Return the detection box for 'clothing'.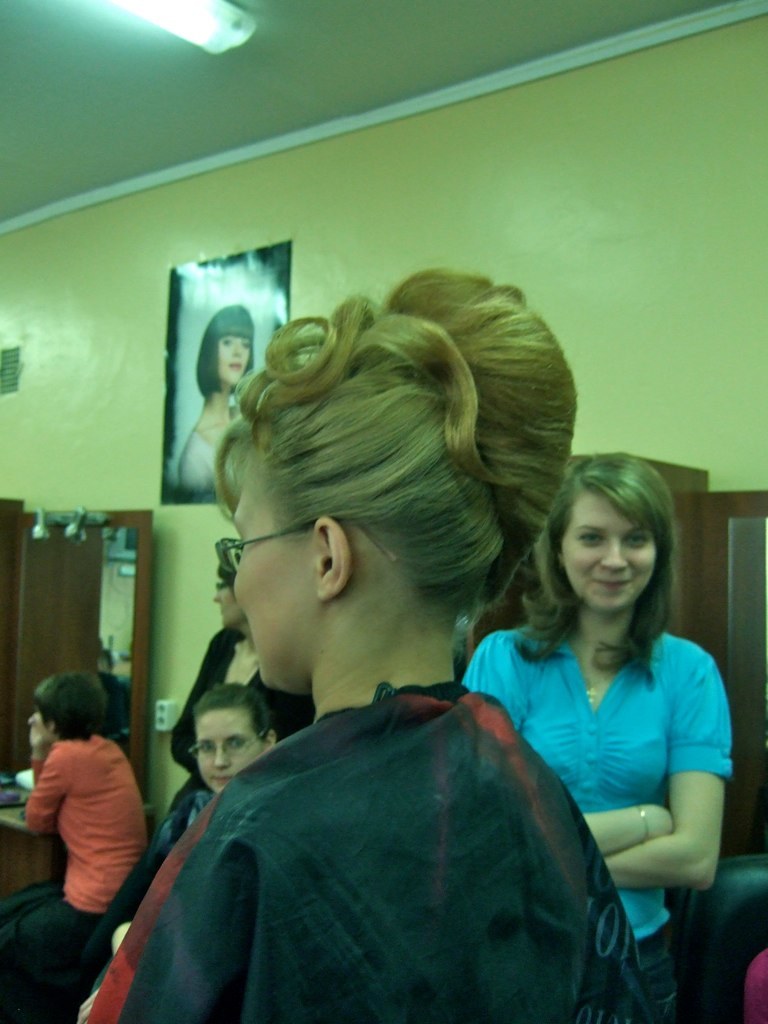
box(16, 695, 153, 957).
